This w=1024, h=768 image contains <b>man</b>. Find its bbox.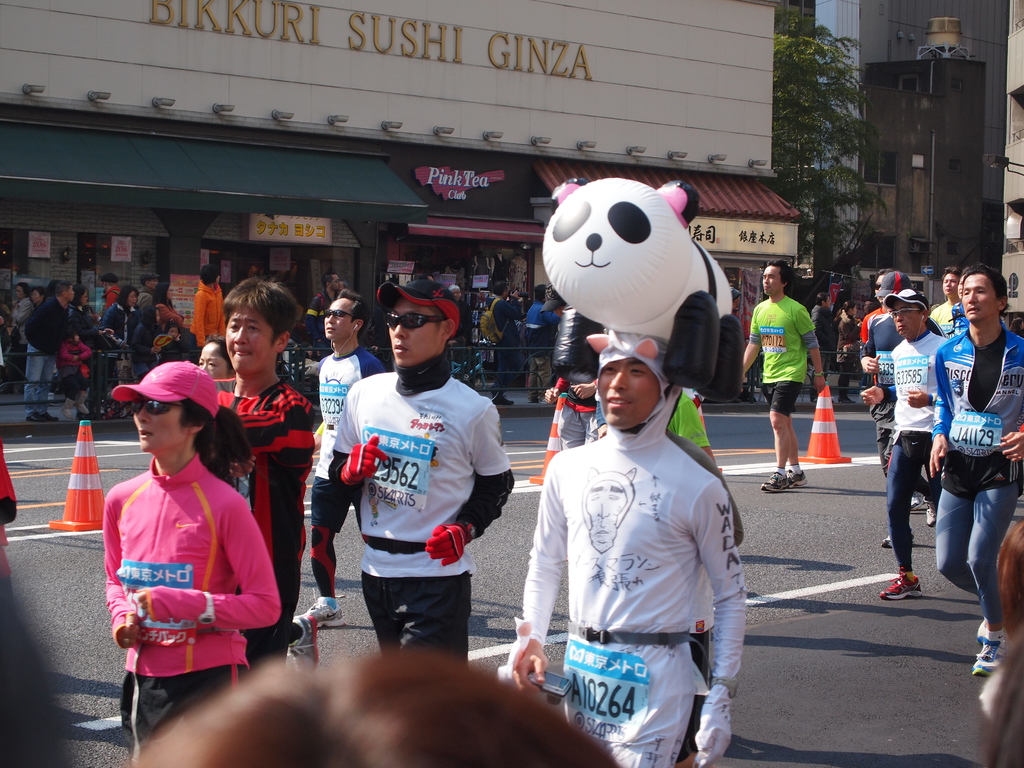
(295,293,387,625).
